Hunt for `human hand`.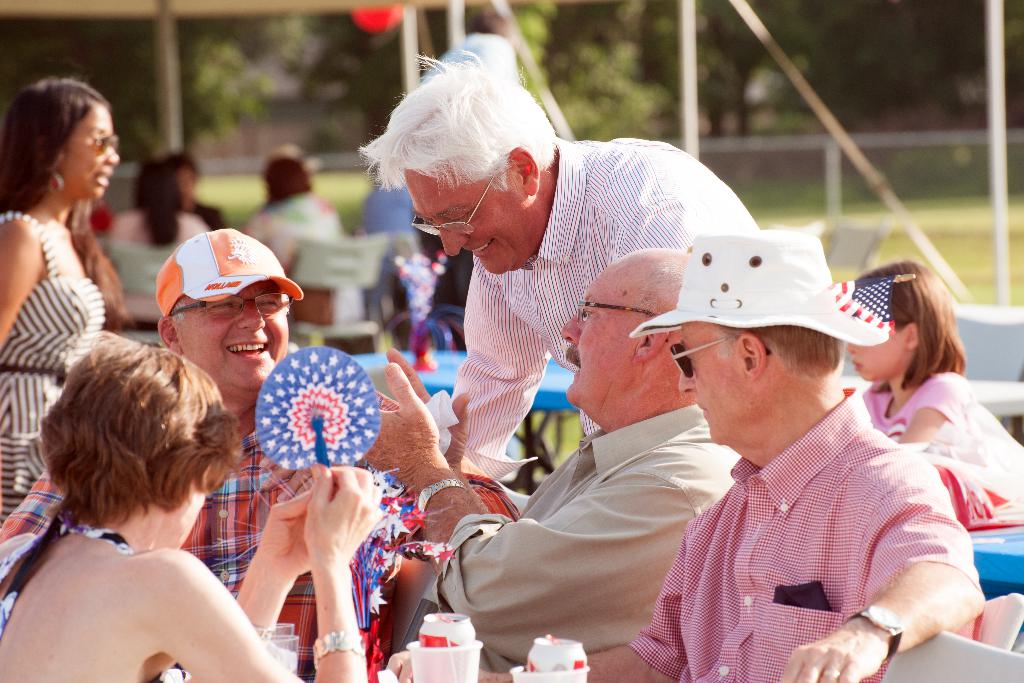
Hunted down at <box>254,487,316,579</box>.
